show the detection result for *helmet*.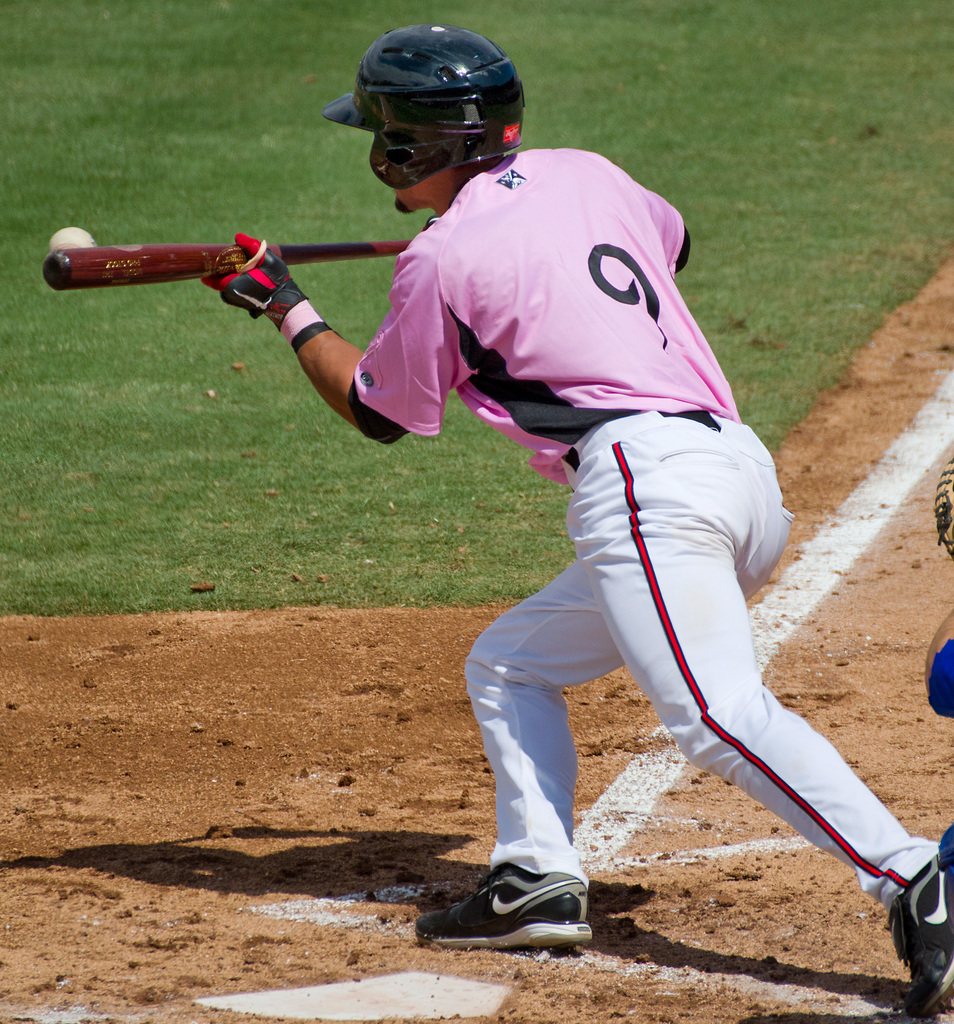
[329,17,524,181].
